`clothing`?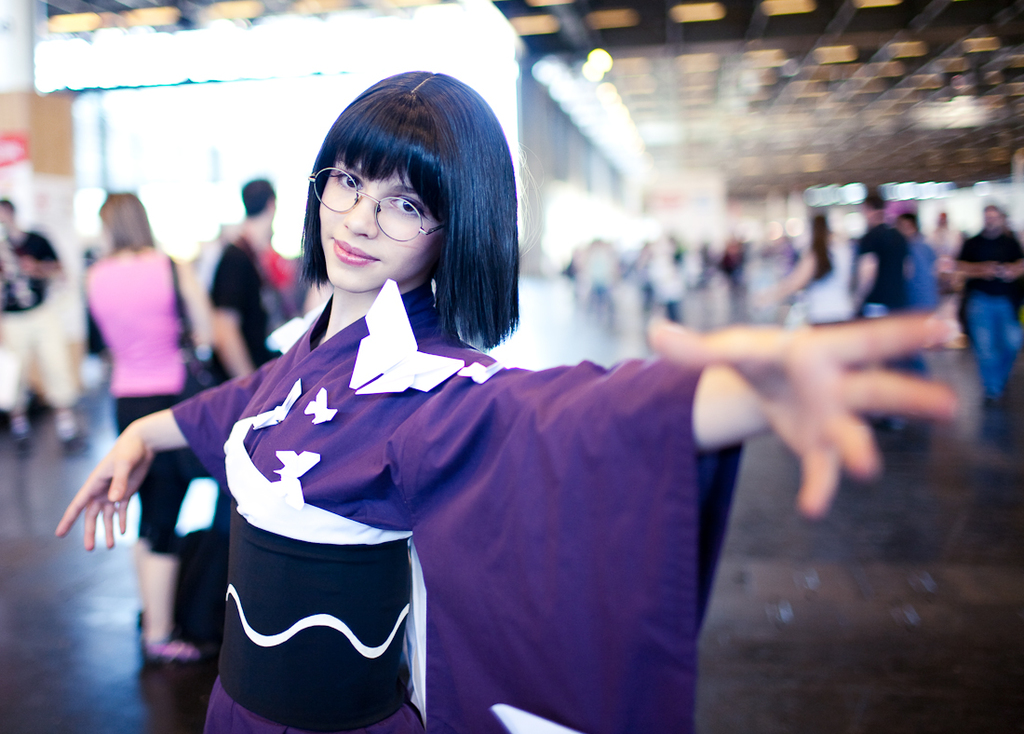
bbox=[167, 270, 749, 733]
